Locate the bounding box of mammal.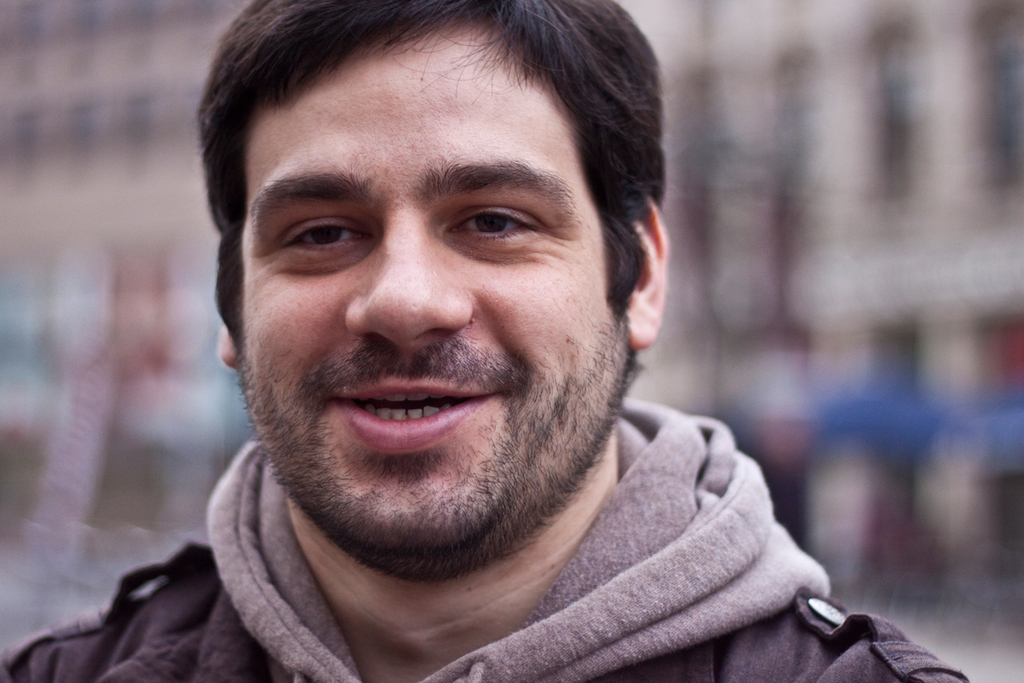
Bounding box: (83, 9, 895, 673).
